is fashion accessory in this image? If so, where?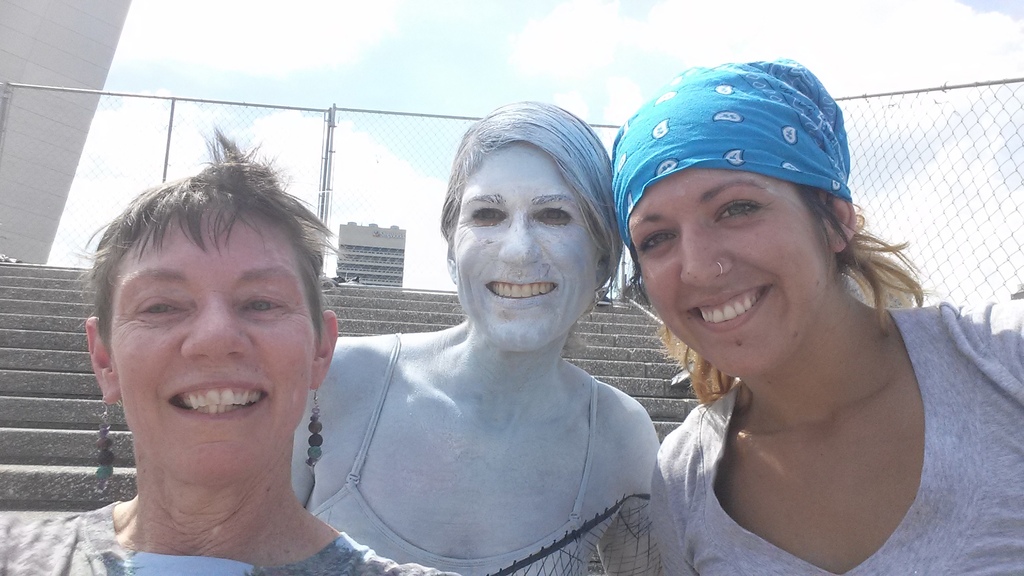
Yes, at rect(611, 56, 854, 255).
